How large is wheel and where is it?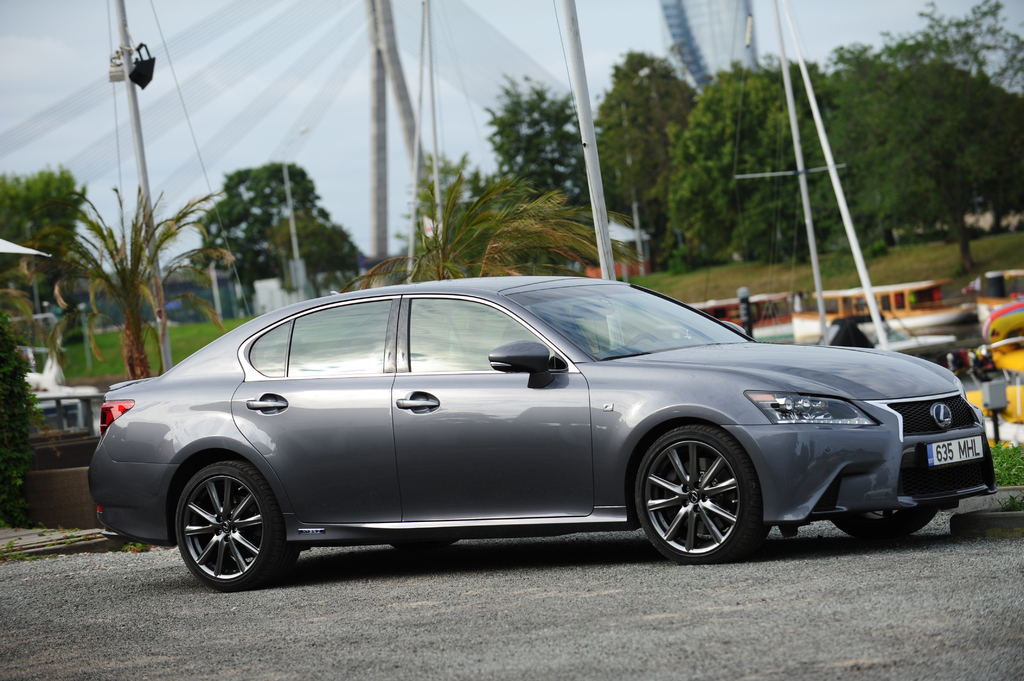
Bounding box: box(640, 430, 772, 557).
